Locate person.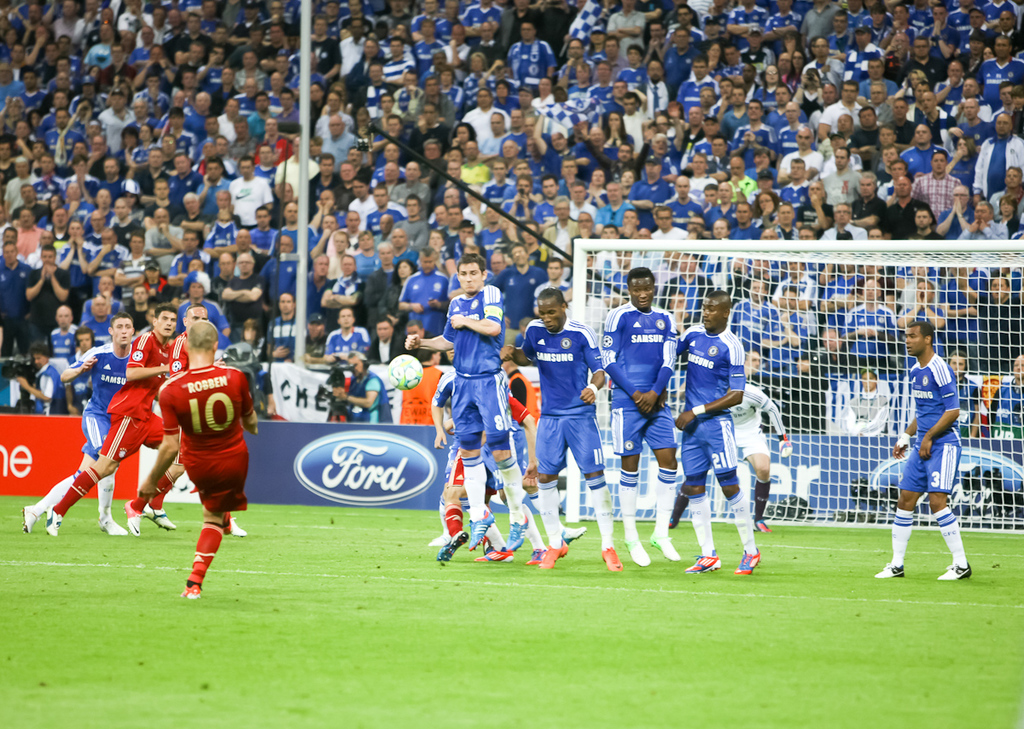
Bounding box: (672, 5, 702, 43).
